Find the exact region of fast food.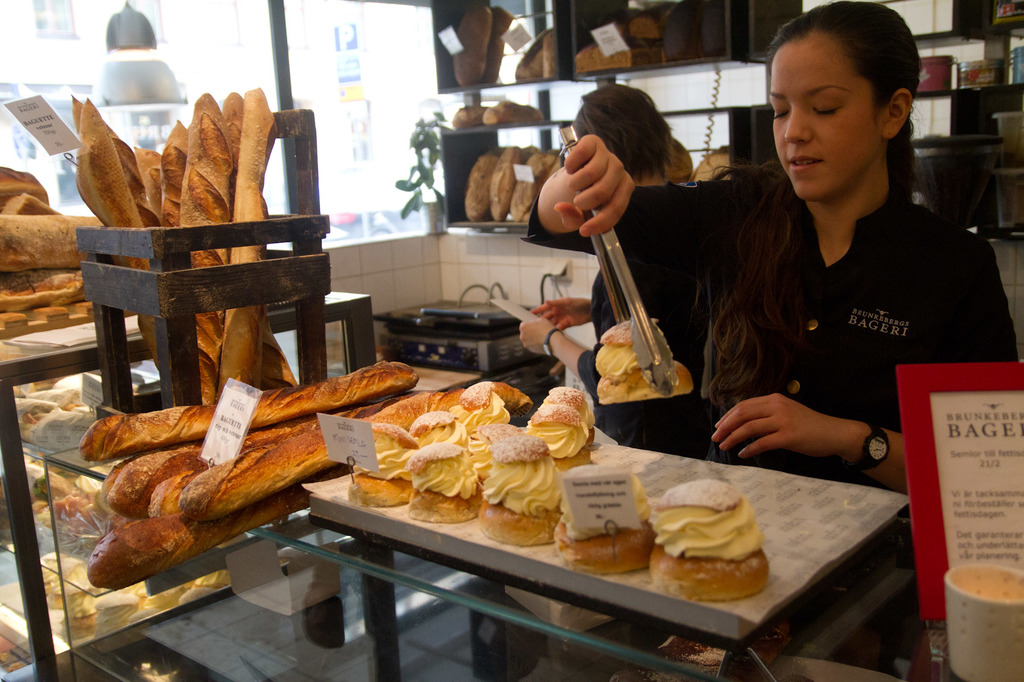
Exact region: <bbox>98, 591, 159, 637</bbox>.
